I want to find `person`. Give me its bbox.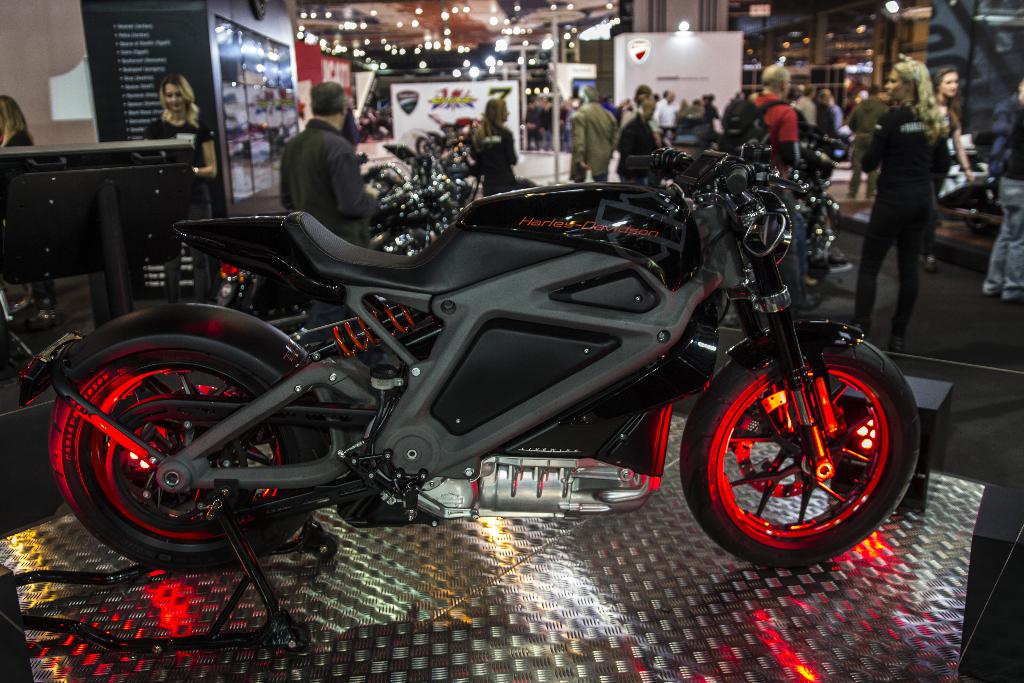
left=829, top=81, right=878, bottom=206.
